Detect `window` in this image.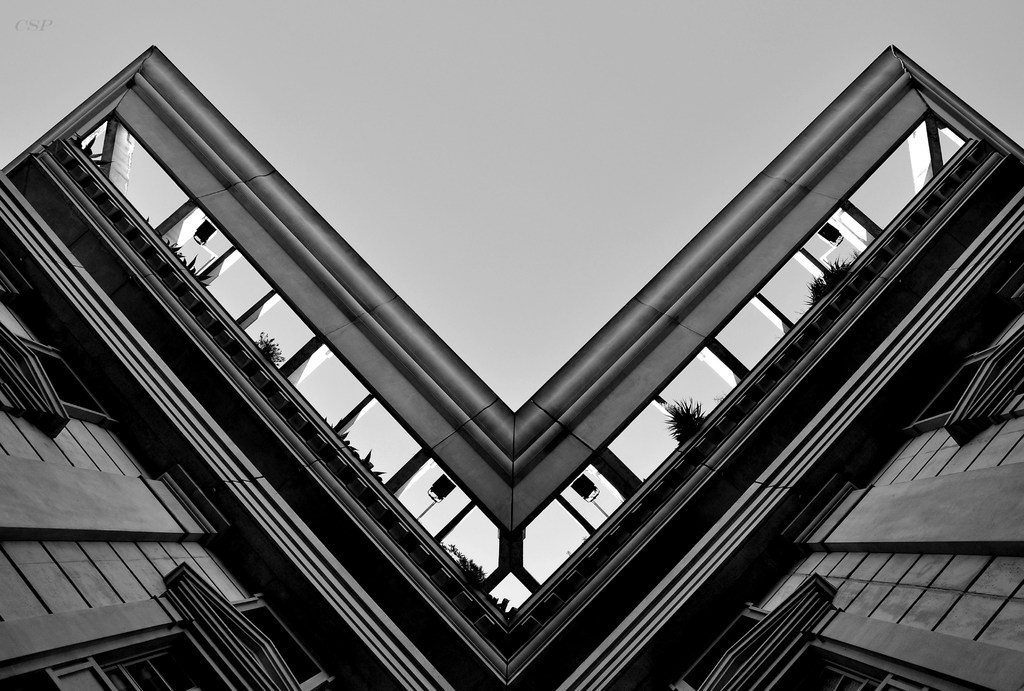
Detection: left=230, top=297, right=323, bottom=384.
